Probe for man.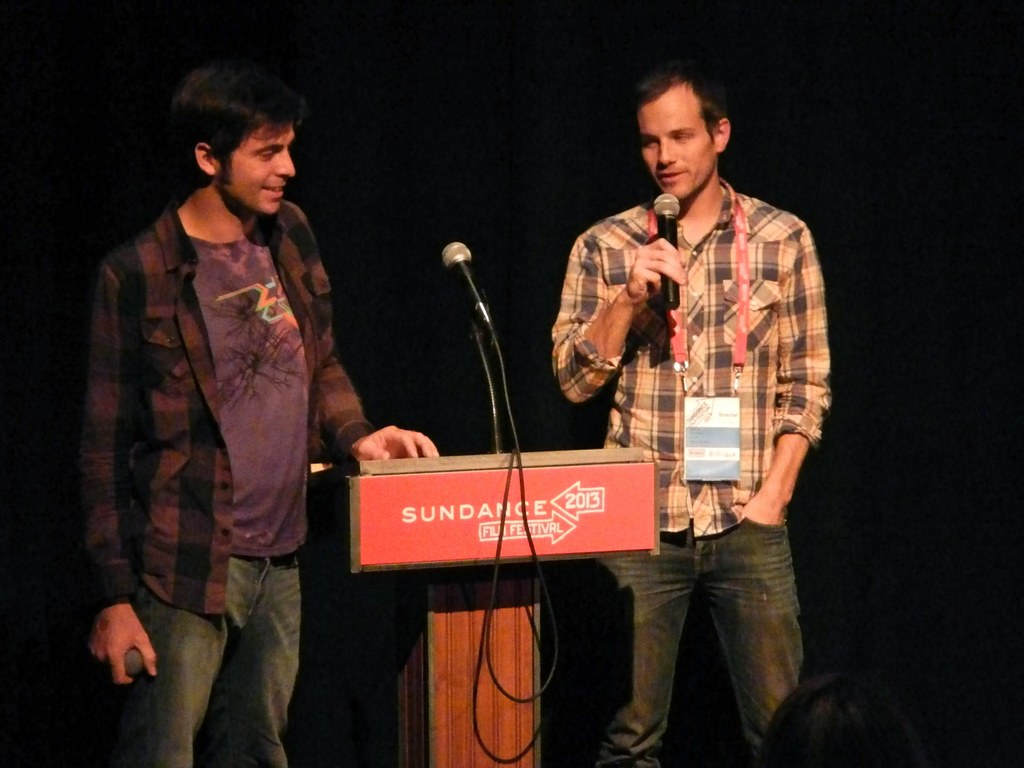
Probe result: pyautogui.locateOnScreen(75, 56, 439, 767).
